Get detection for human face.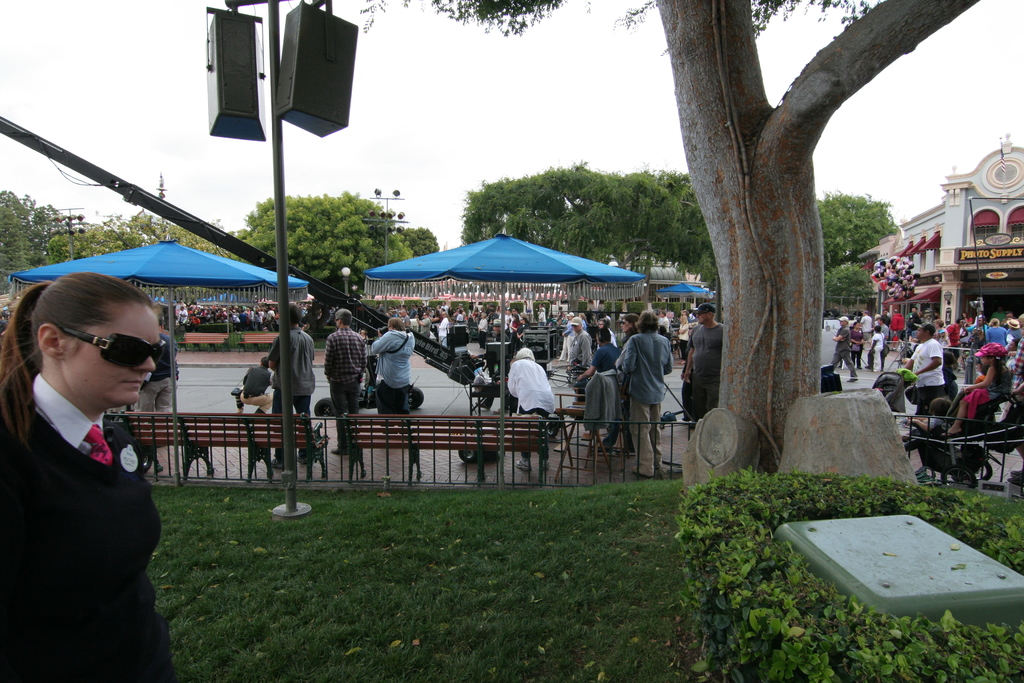
Detection: locate(565, 313, 572, 320).
